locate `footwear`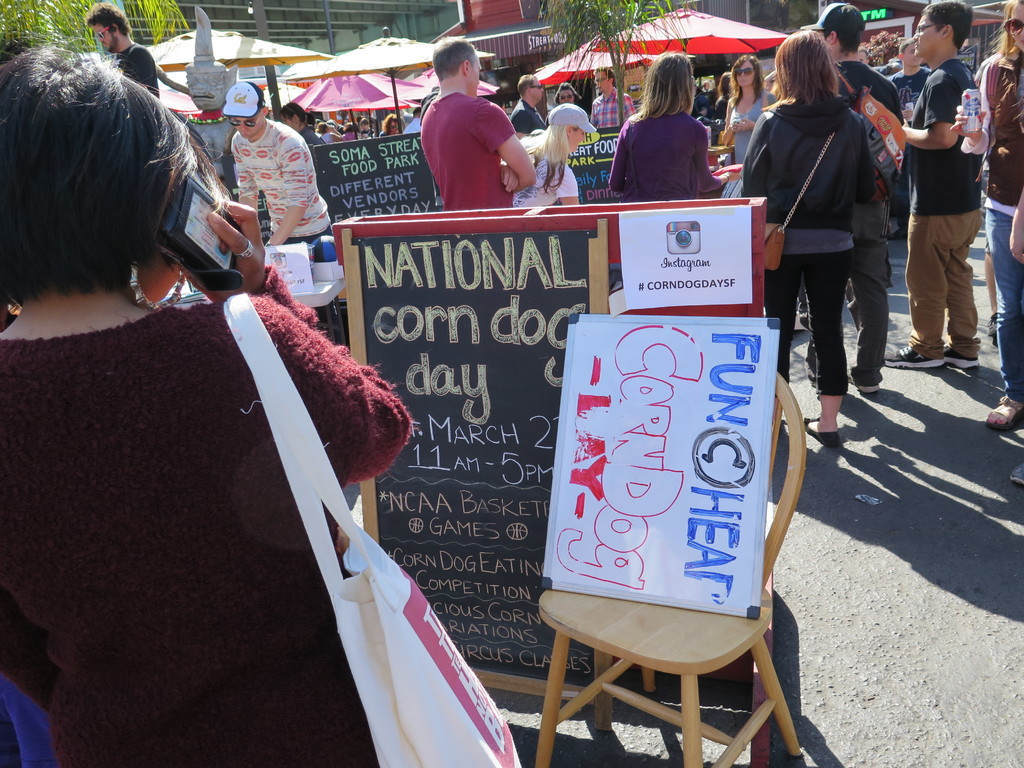
[804, 414, 845, 445]
